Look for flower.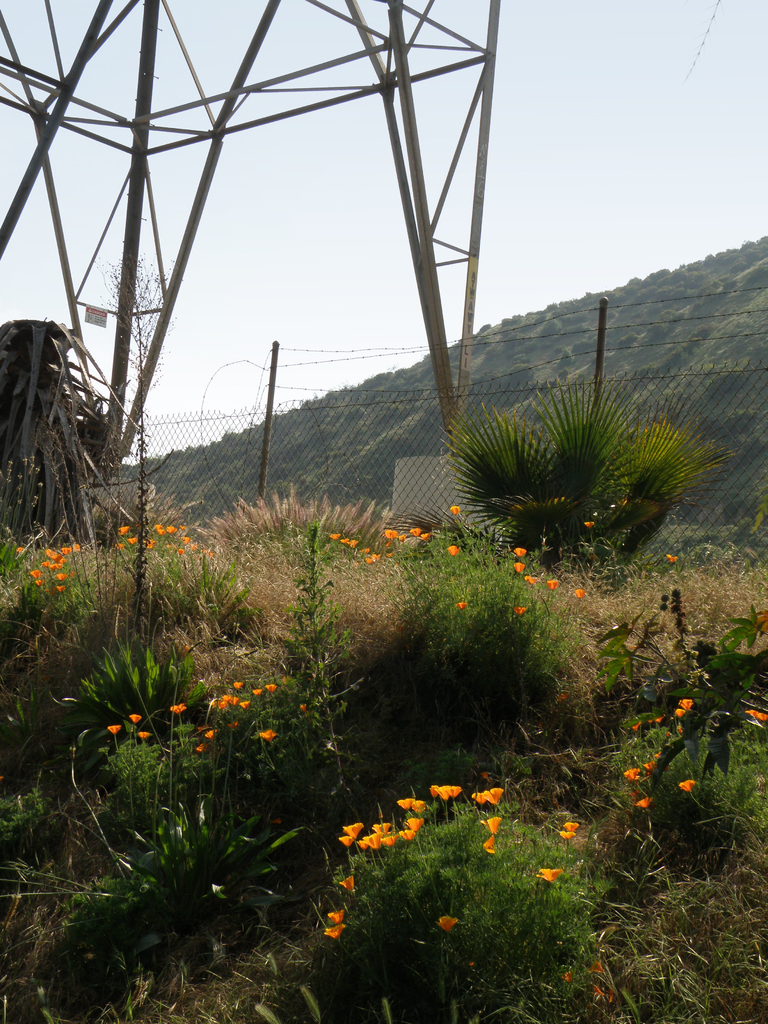
Found: BBox(515, 548, 525, 557).
